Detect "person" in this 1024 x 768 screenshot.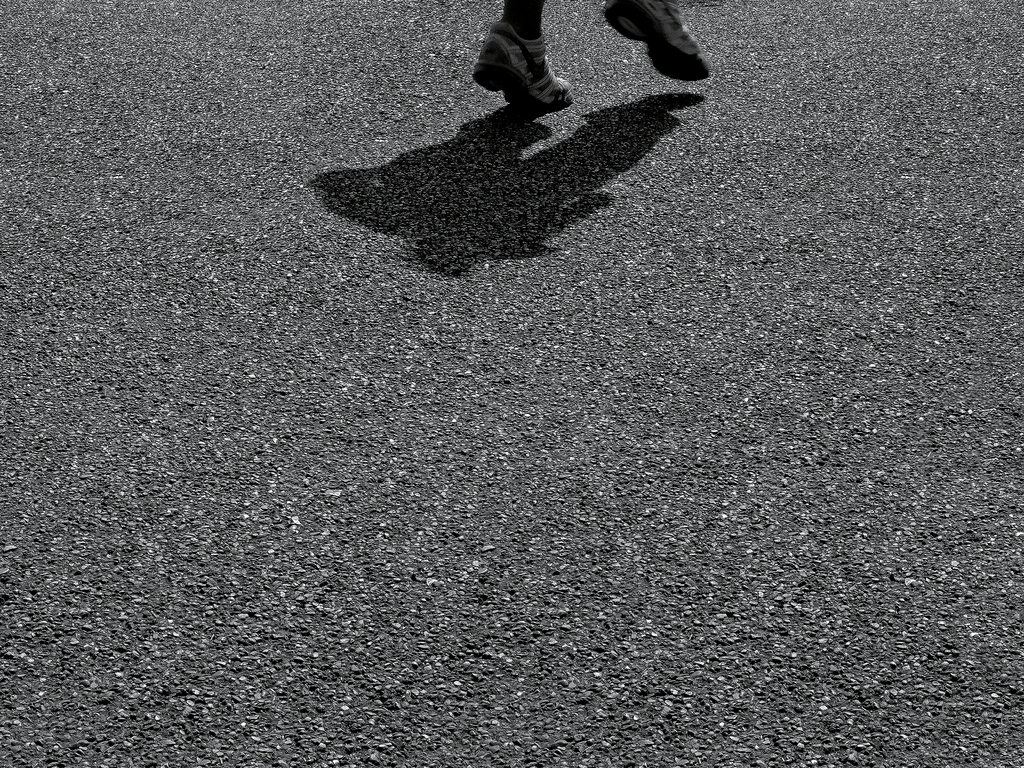
Detection: 476 0 712 118.
